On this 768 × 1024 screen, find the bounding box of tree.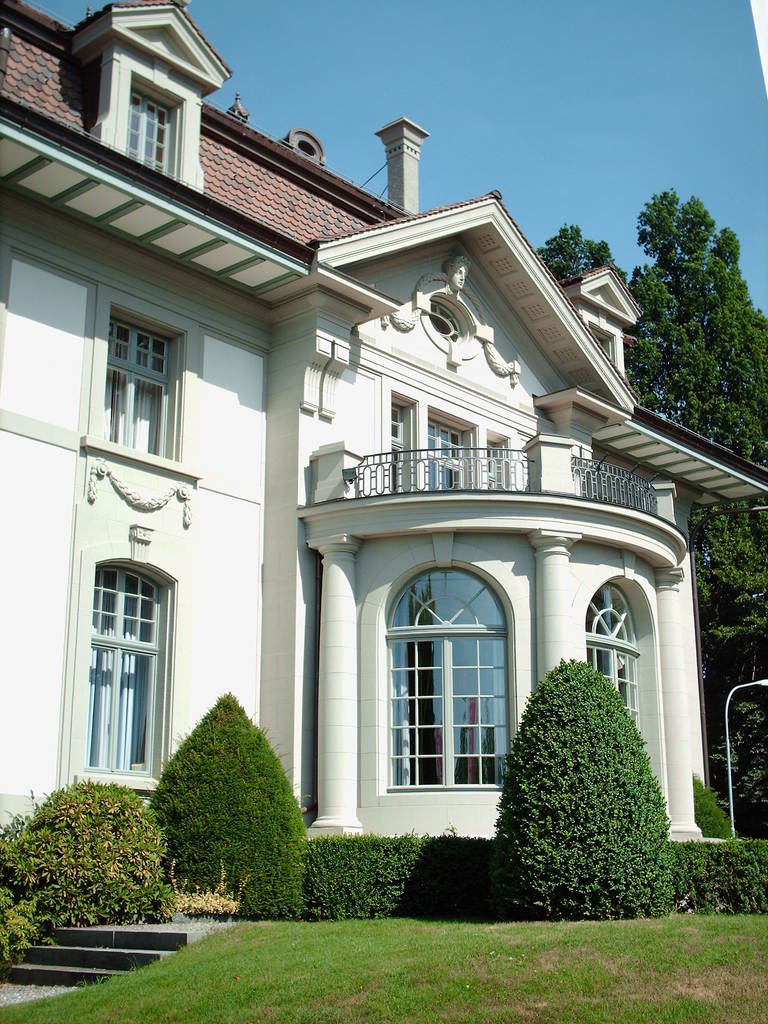
Bounding box: bbox(485, 628, 685, 906).
